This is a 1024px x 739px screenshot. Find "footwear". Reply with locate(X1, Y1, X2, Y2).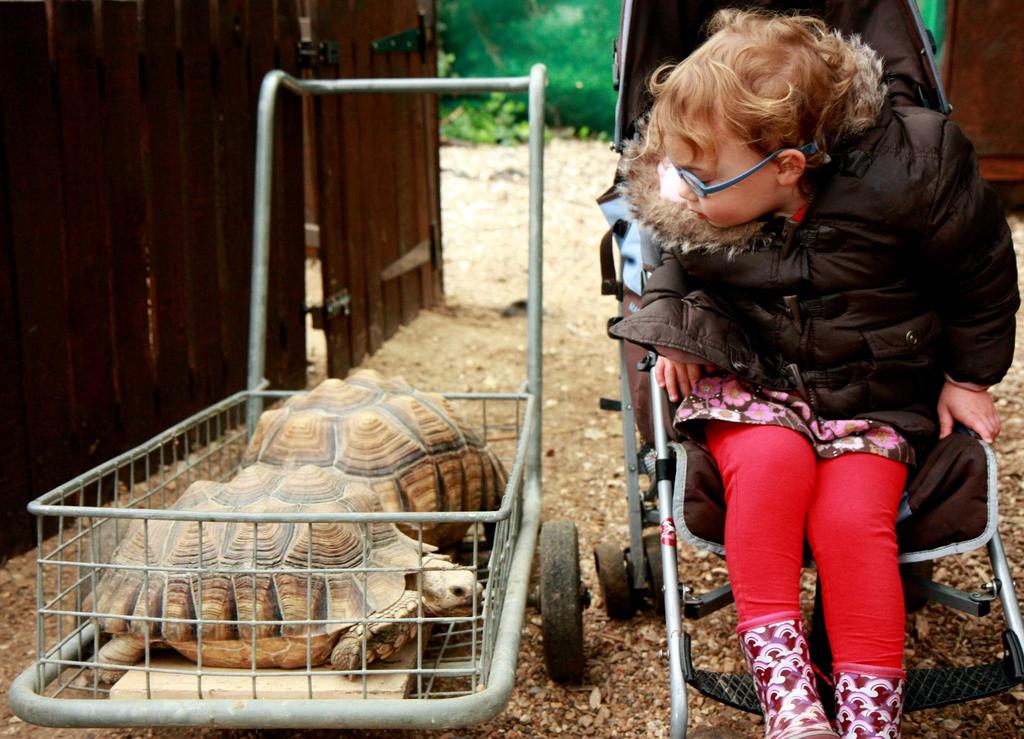
locate(755, 622, 840, 729).
